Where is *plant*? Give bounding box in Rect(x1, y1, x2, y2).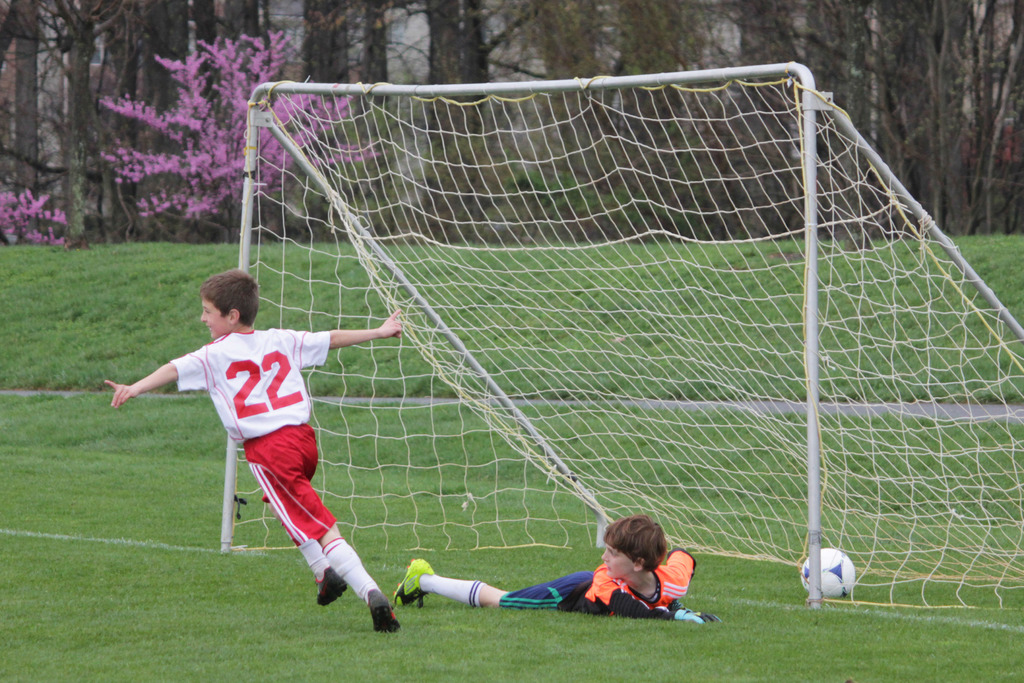
Rect(113, 29, 349, 263).
